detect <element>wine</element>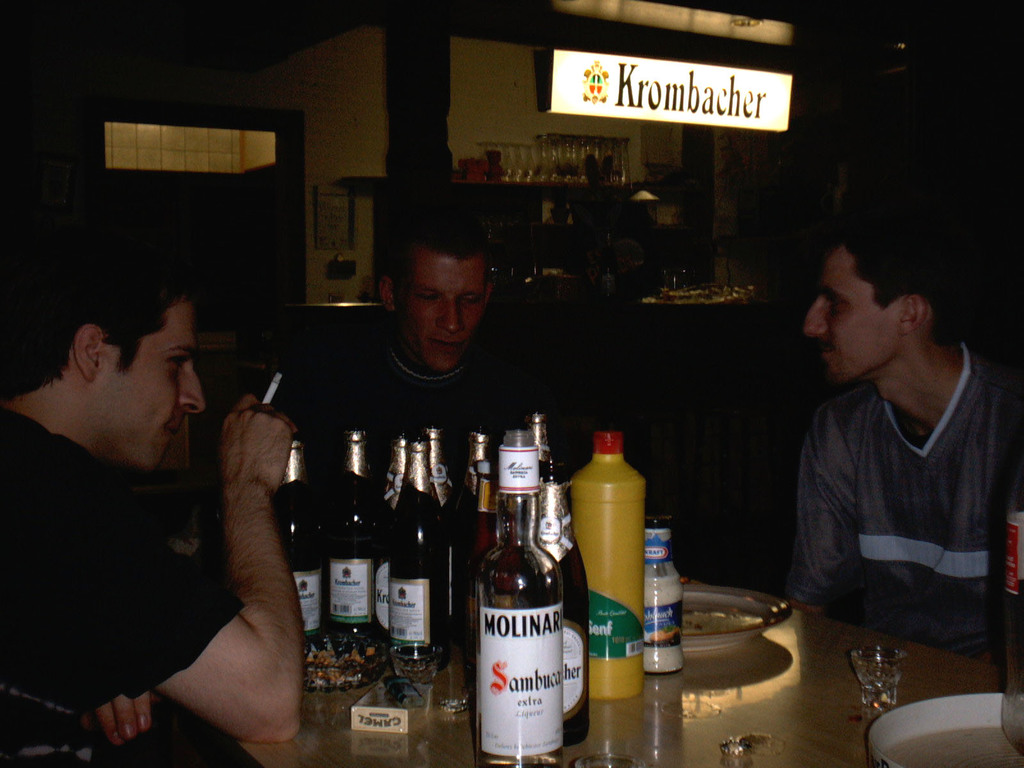
l=465, t=414, r=492, b=647
